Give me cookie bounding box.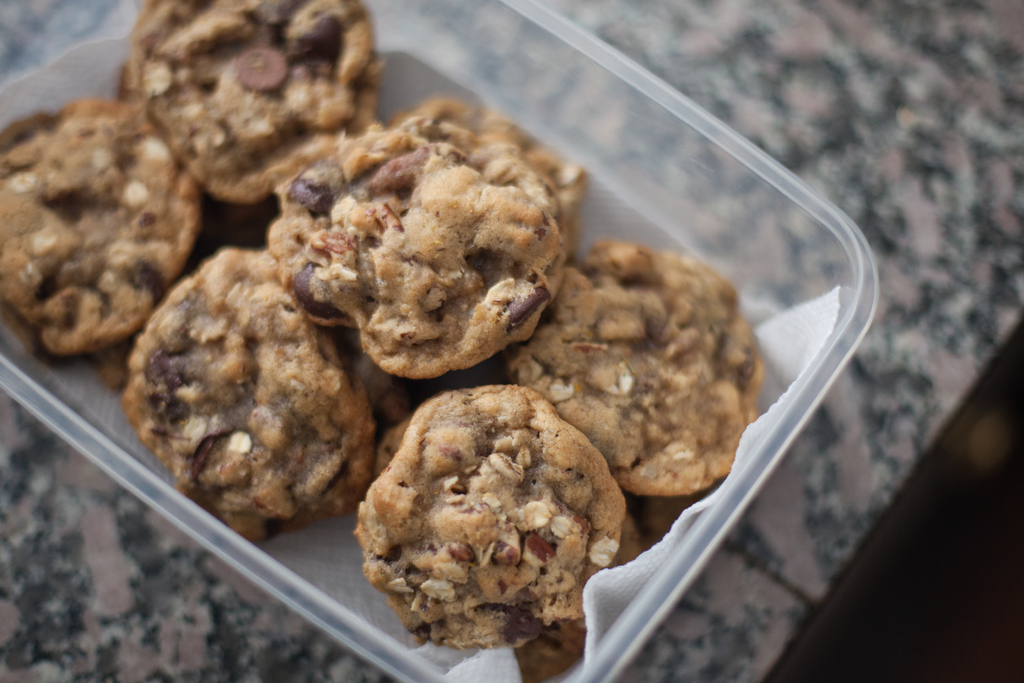
l=0, t=103, r=200, b=386.
